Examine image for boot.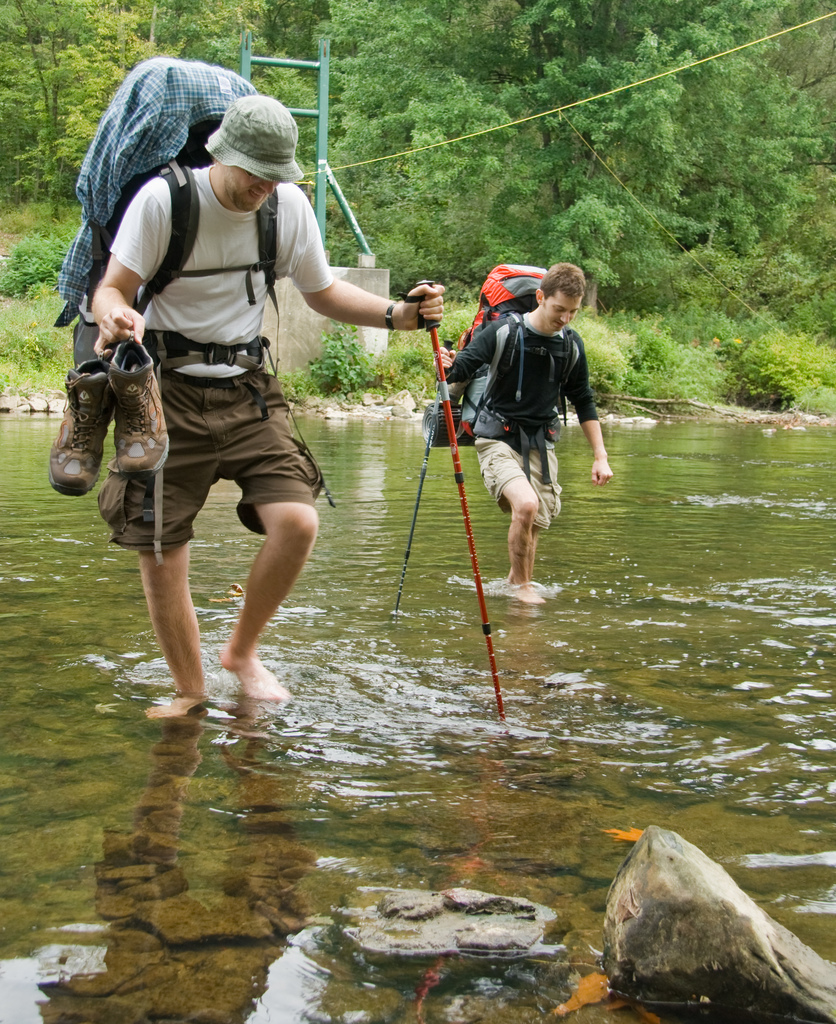
Examination result: detection(39, 357, 120, 492).
